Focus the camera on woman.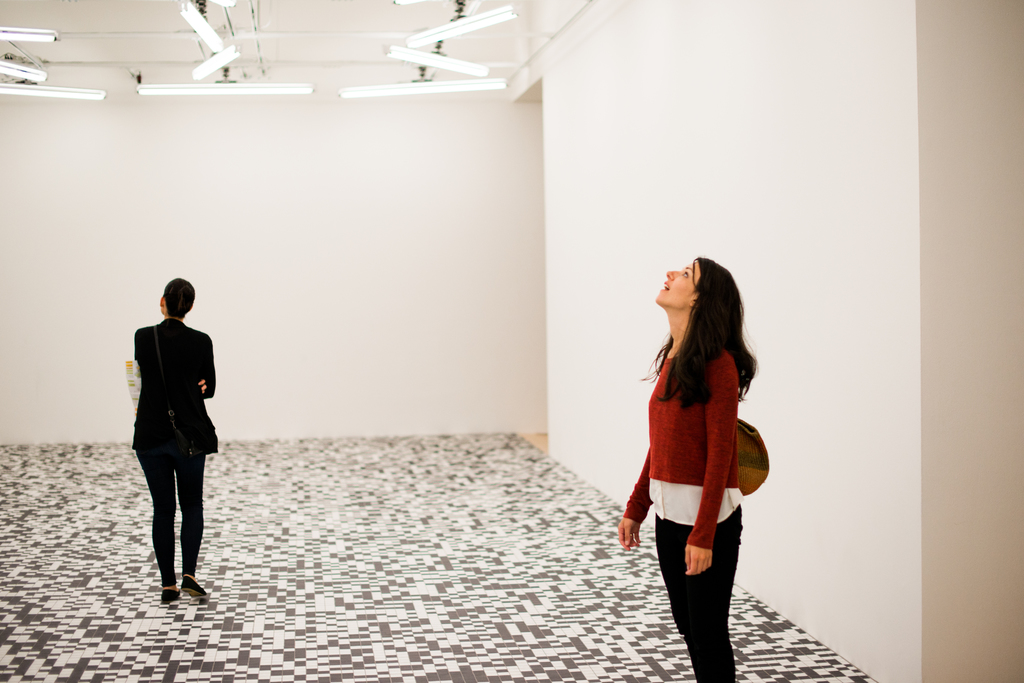
Focus region: 132,279,218,600.
